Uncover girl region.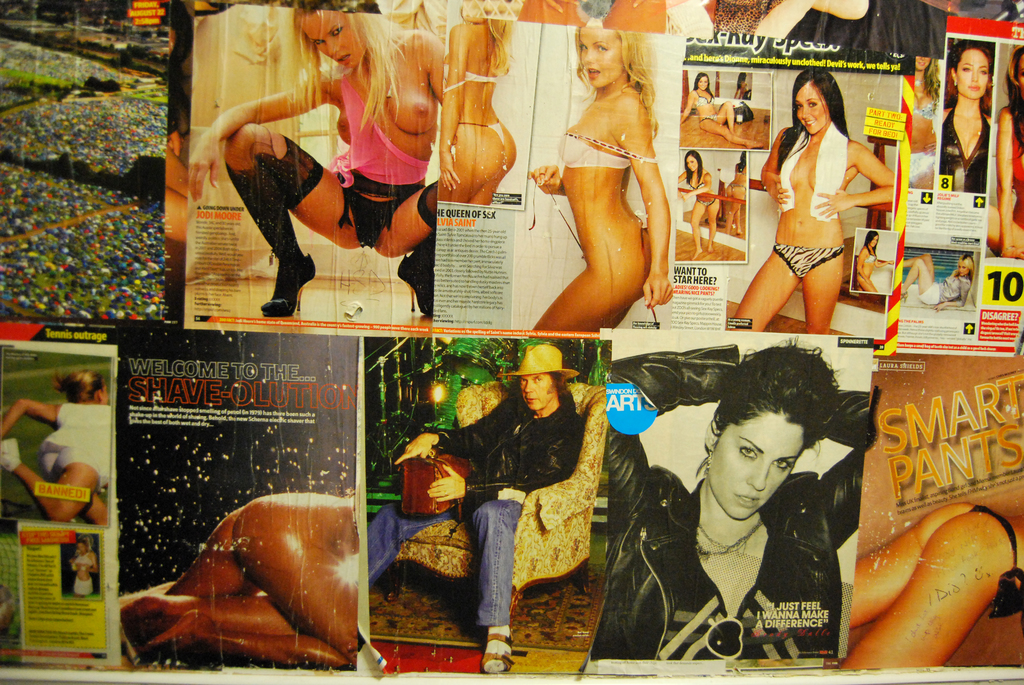
Uncovered: Rect(431, 0, 517, 206).
